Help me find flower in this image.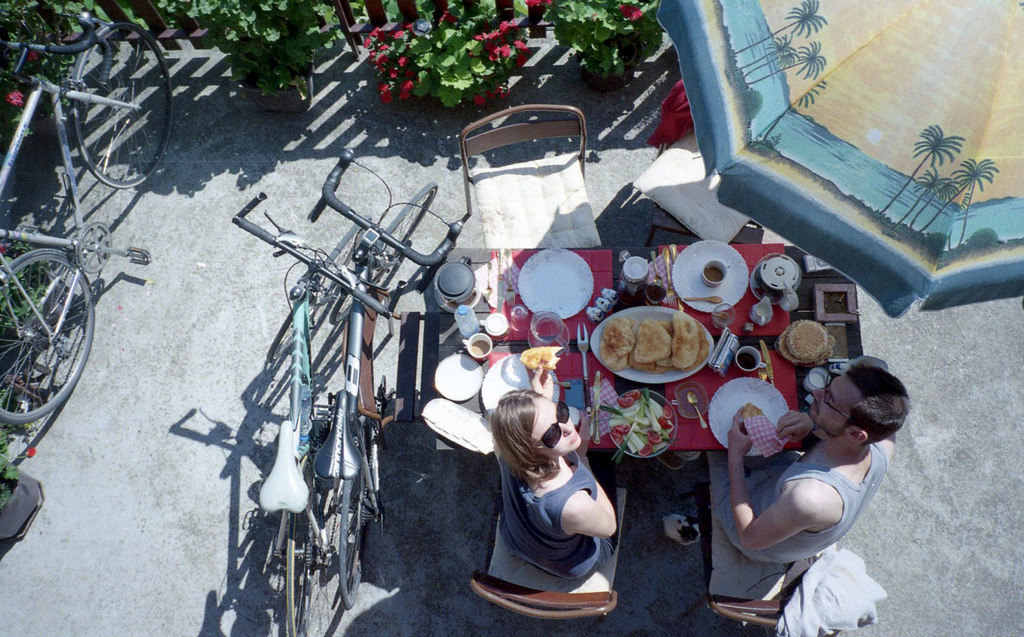
Found it: rect(5, 88, 25, 107).
